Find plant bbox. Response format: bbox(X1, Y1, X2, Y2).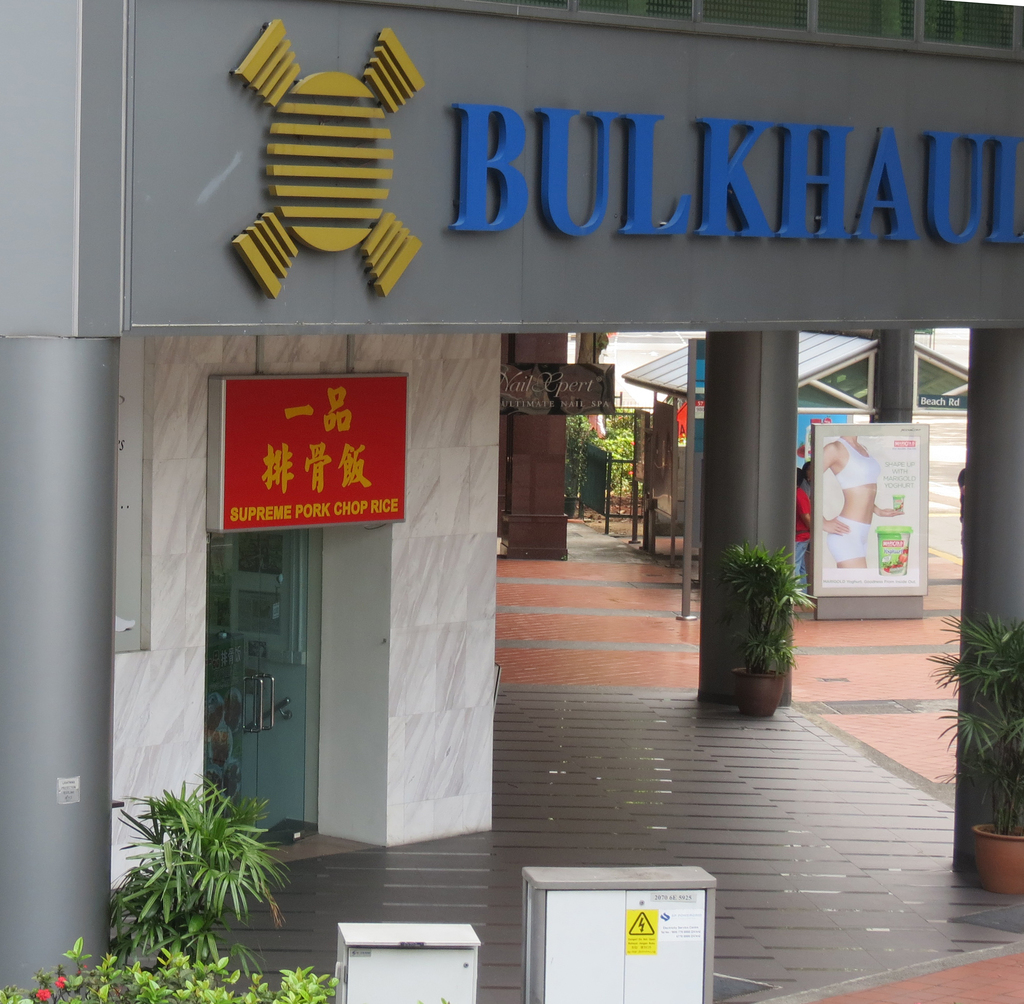
bbox(716, 548, 821, 674).
